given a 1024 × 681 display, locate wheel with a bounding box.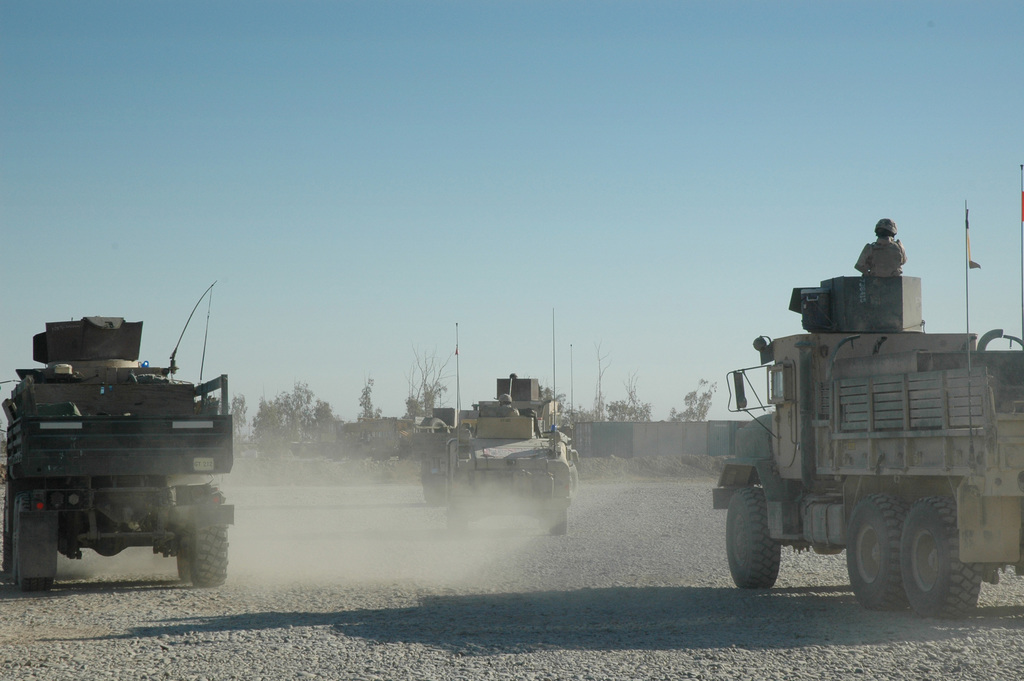
Located: bbox=[723, 488, 781, 588].
